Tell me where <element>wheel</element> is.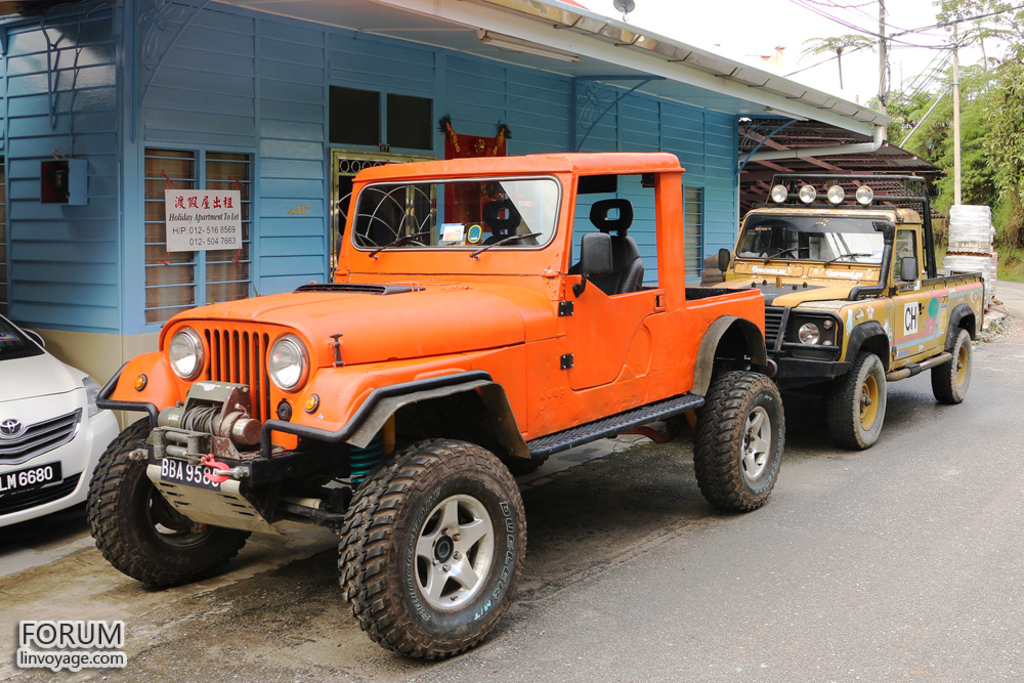
<element>wheel</element> is at region(829, 345, 888, 451).
